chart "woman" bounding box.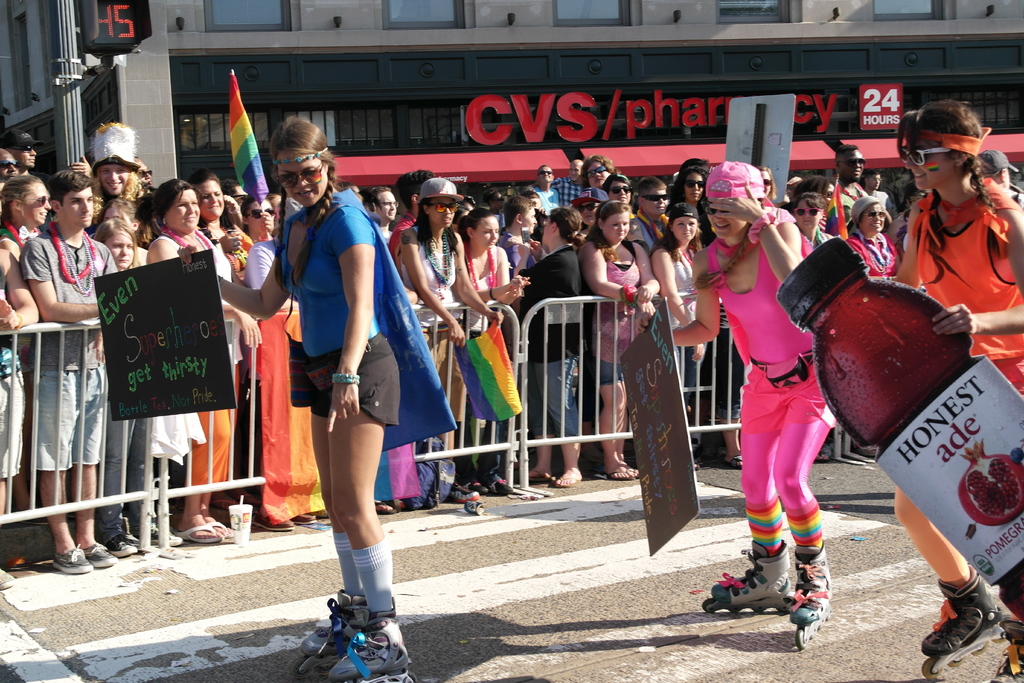
Charted: left=602, top=172, right=639, bottom=210.
